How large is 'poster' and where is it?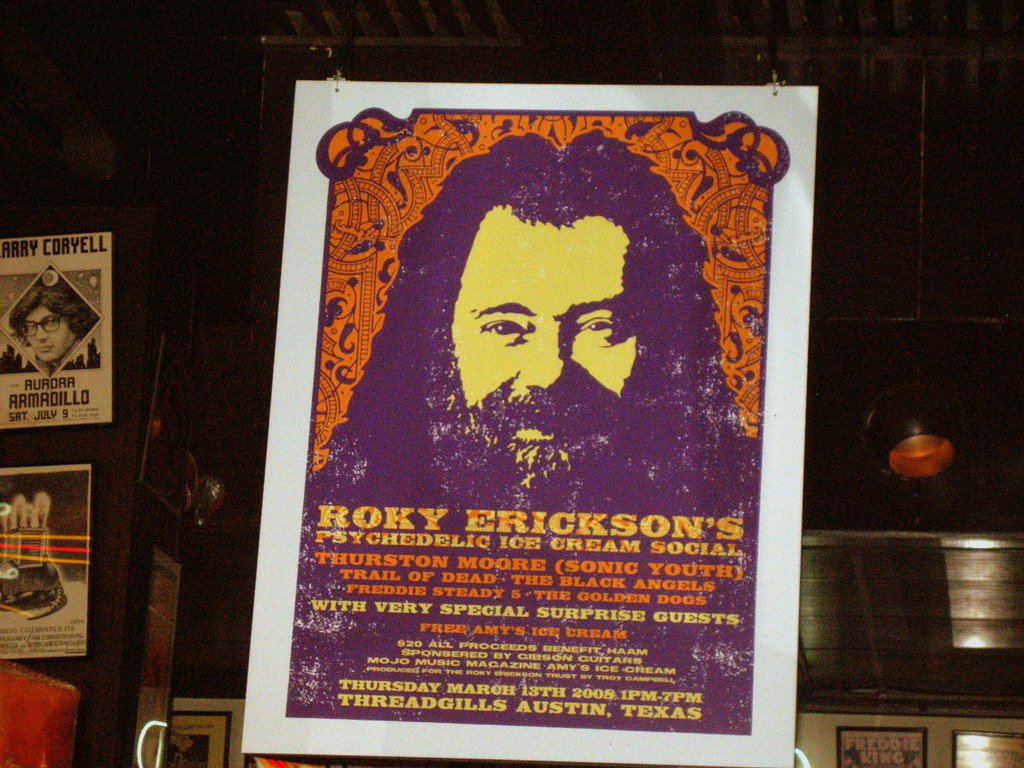
Bounding box: {"left": 0, "top": 461, "right": 96, "bottom": 665}.
